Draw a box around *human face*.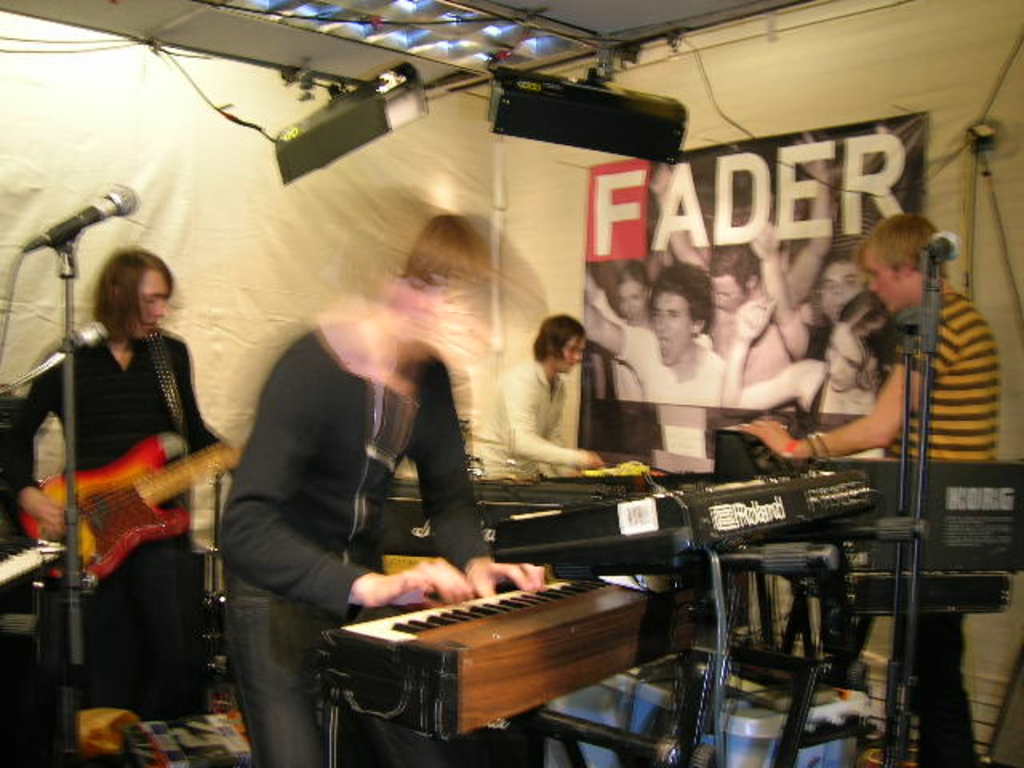
bbox=[554, 339, 584, 374].
